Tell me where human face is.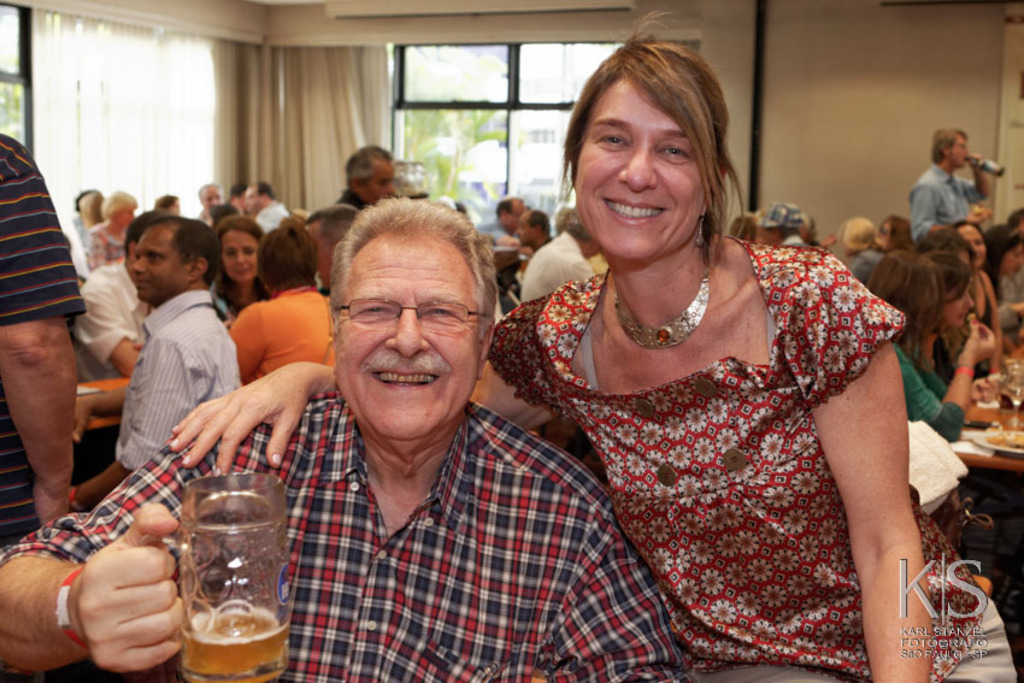
human face is at <box>948,285,976,328</box>.
